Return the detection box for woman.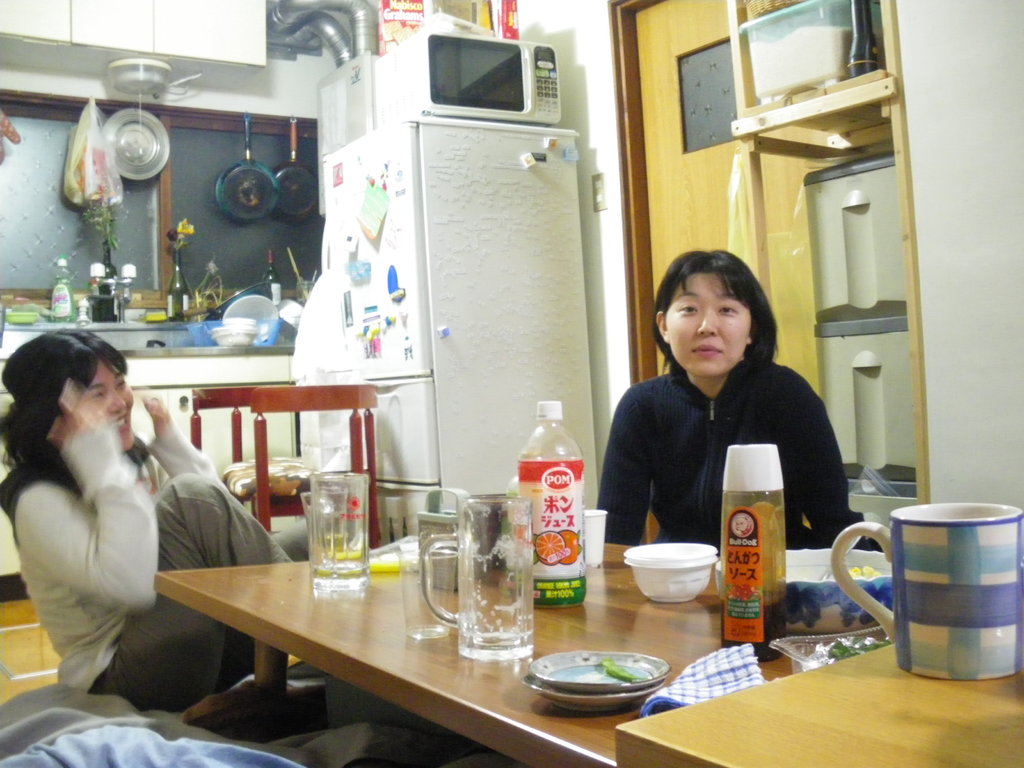
(x1=0, y1=324, x2=312, y2=720).
